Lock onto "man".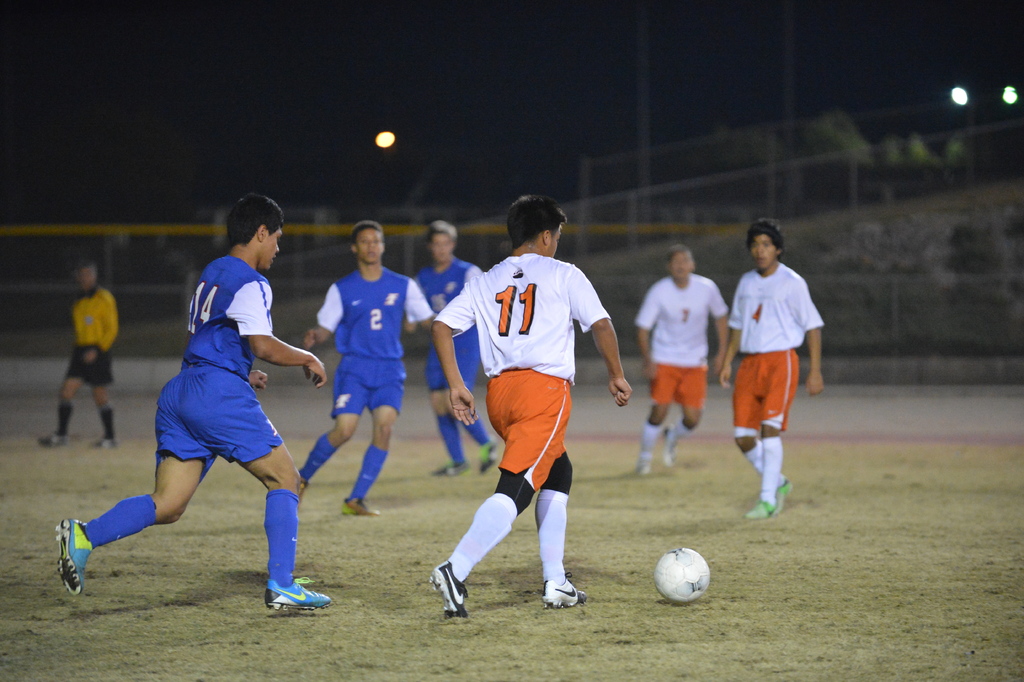
Locked: bbox(304, 219, 431, 523).
